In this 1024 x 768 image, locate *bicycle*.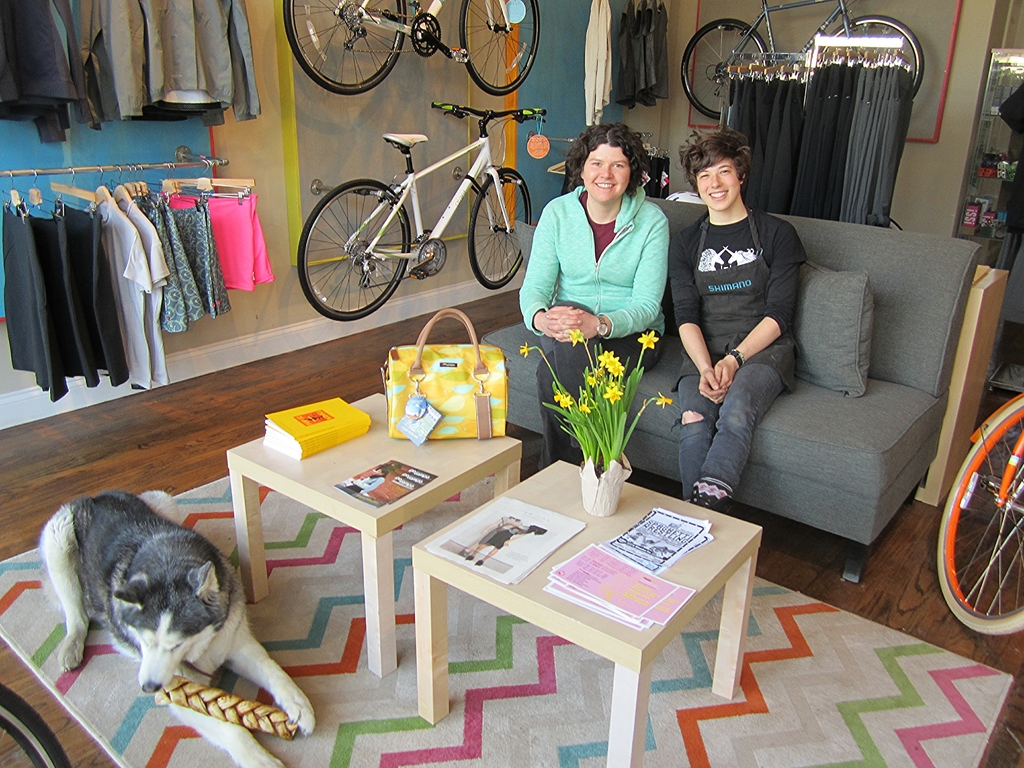
Bounding box: 286:138:520:304.
